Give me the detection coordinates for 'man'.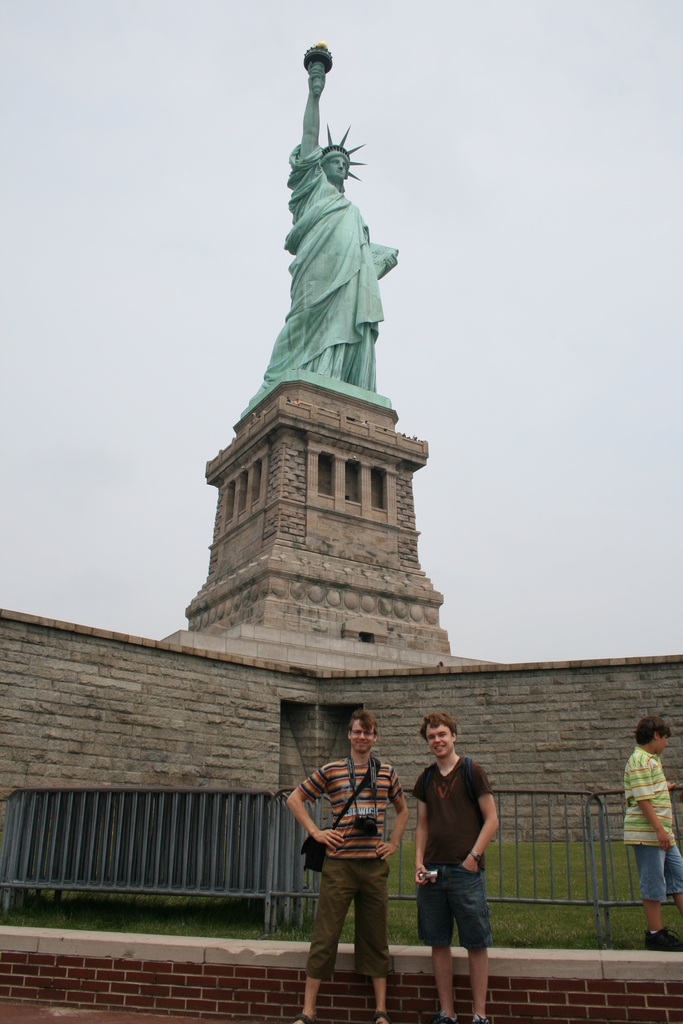
x1=405, y1=728, x2=512, y2=994.
